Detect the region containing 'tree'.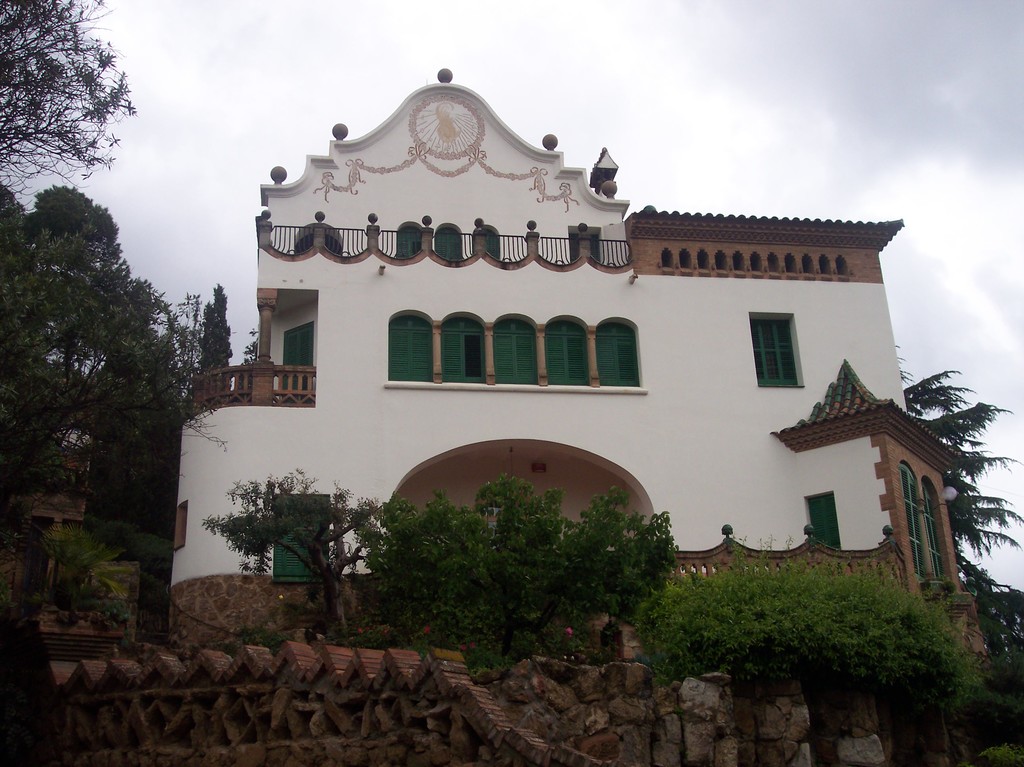
x1=363, y1=476, x2=673, y2=669.
